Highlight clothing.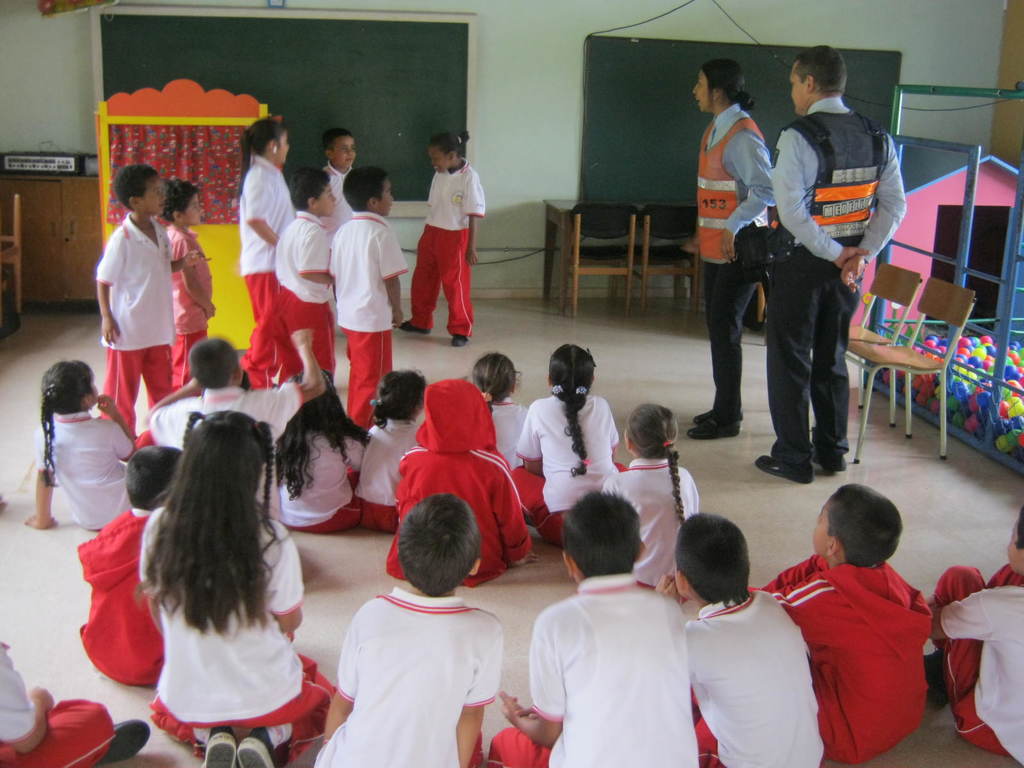
Highlighted region: [506,390,618,540].
